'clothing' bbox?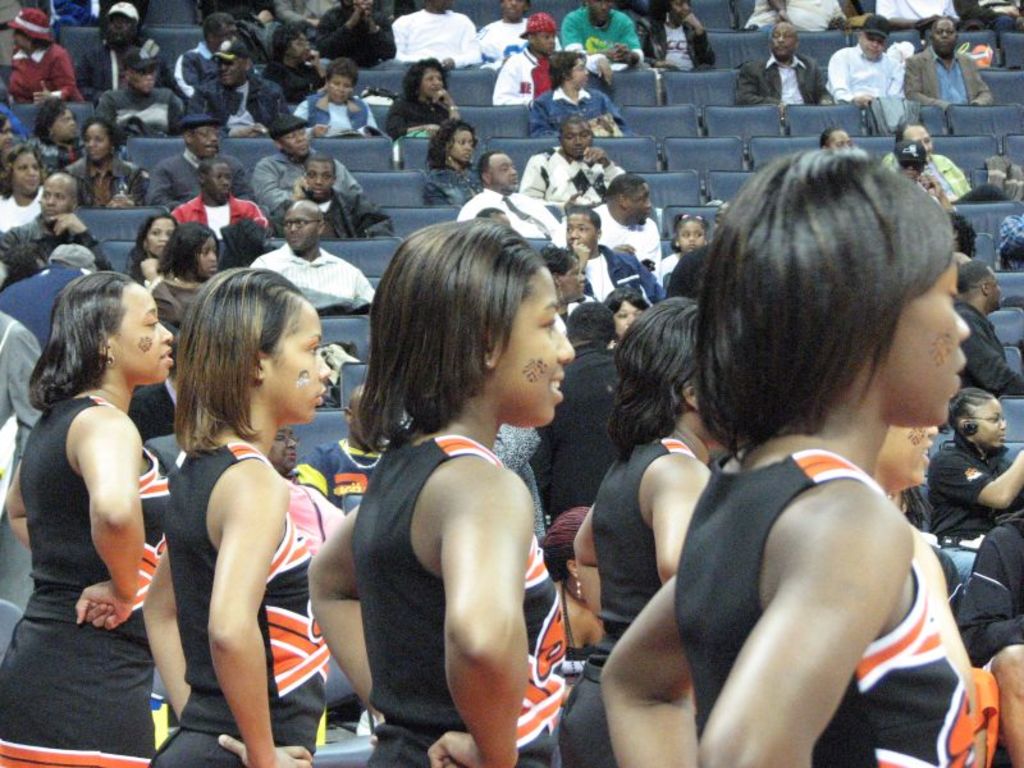
bbox=[146, 147, 252, 210]
